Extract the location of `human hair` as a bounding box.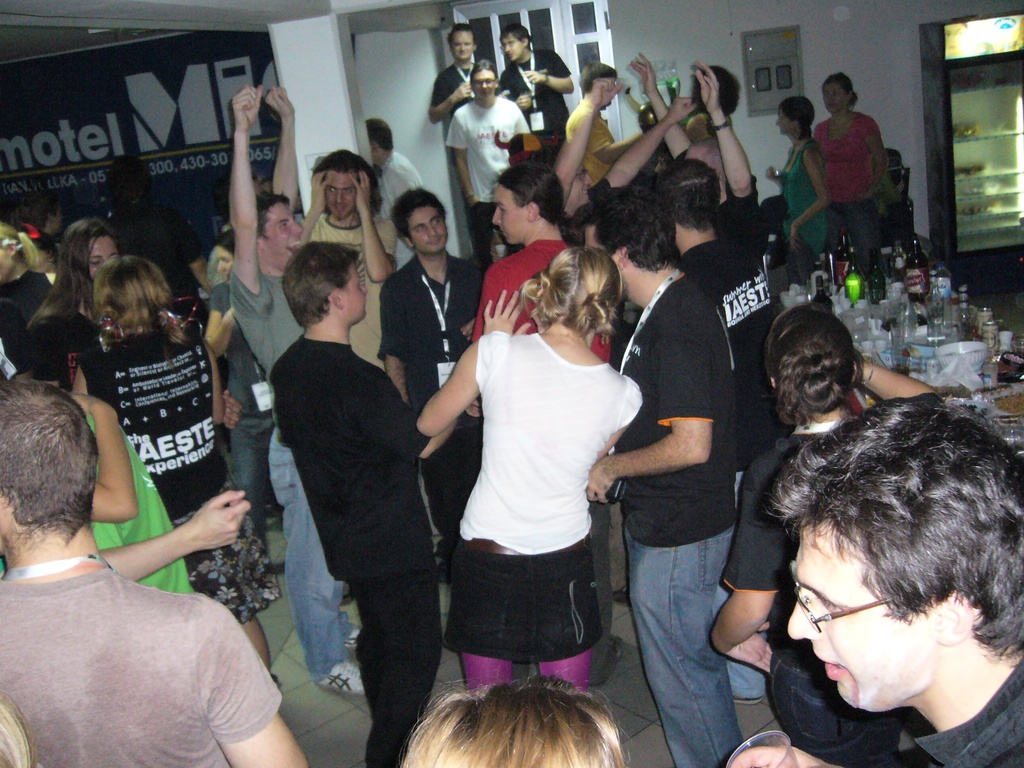
BBox(826, 74, 864, 111).
